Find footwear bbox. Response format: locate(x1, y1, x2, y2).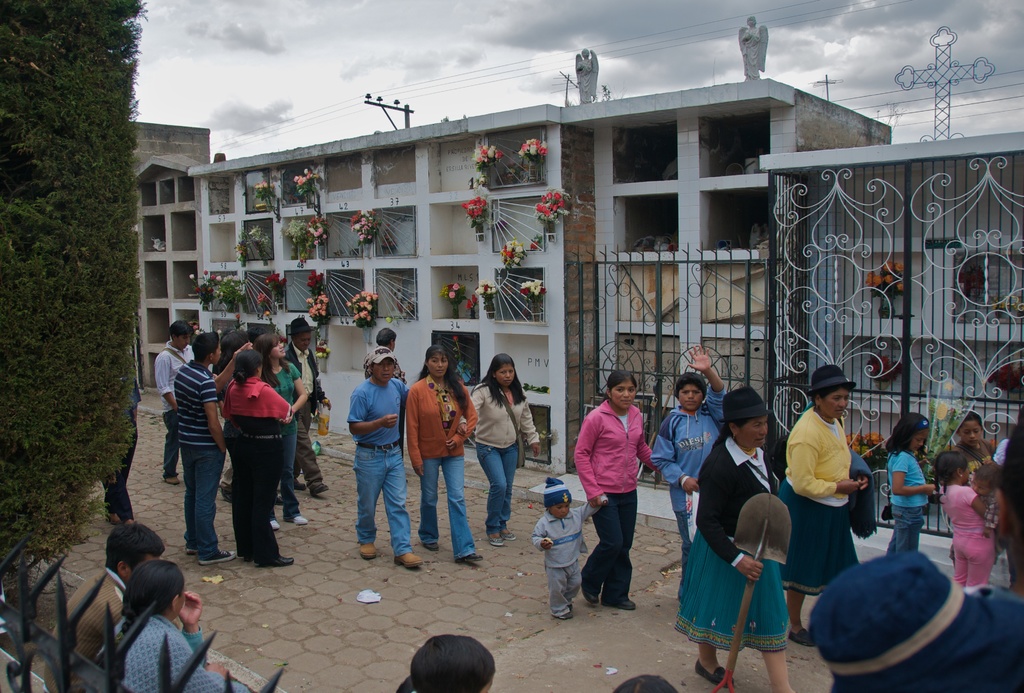
locate(563, 612, 570, 622).
